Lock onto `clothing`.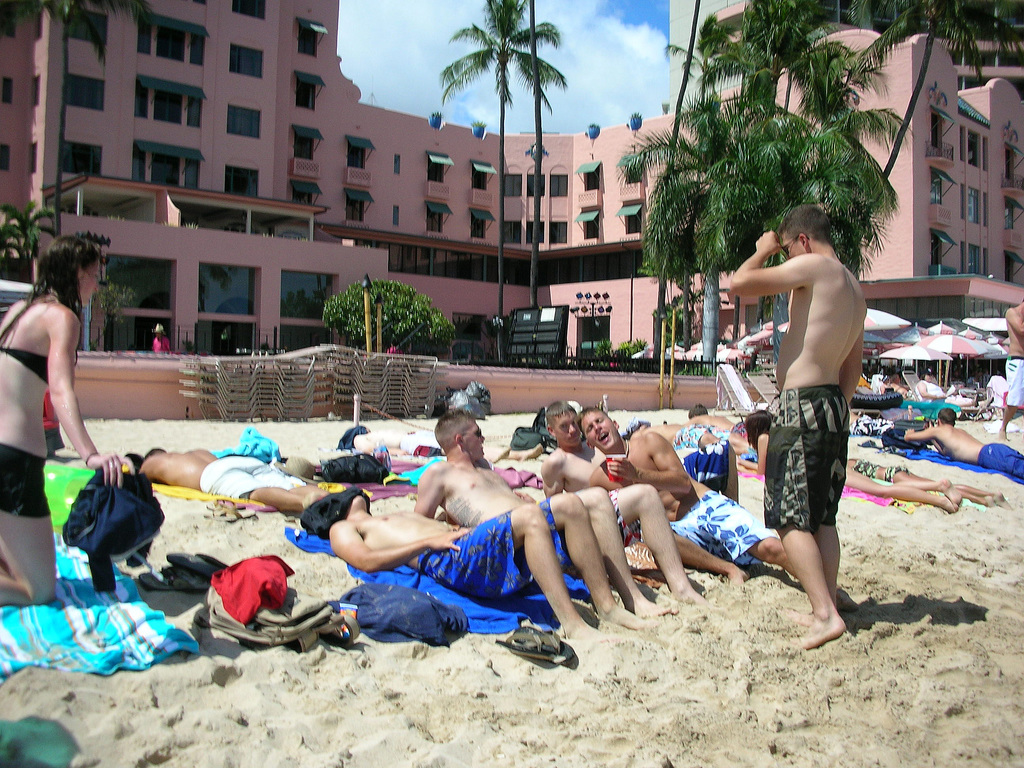
Locked: x1=301 y1=484 x2=370 y2=542.
